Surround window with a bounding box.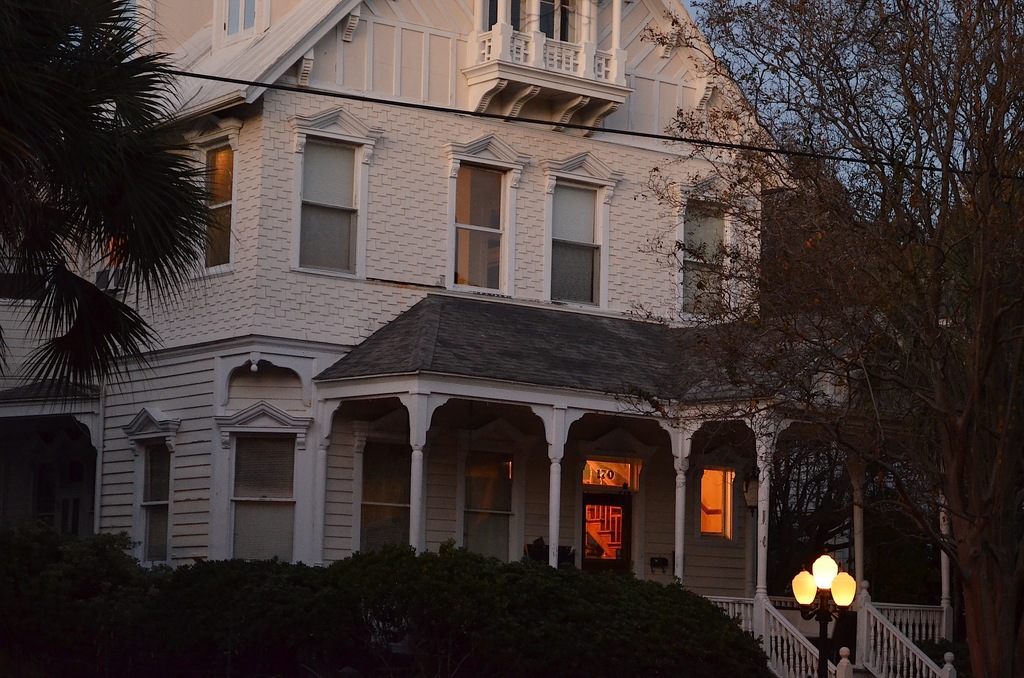
209, 0, 272, 49.
